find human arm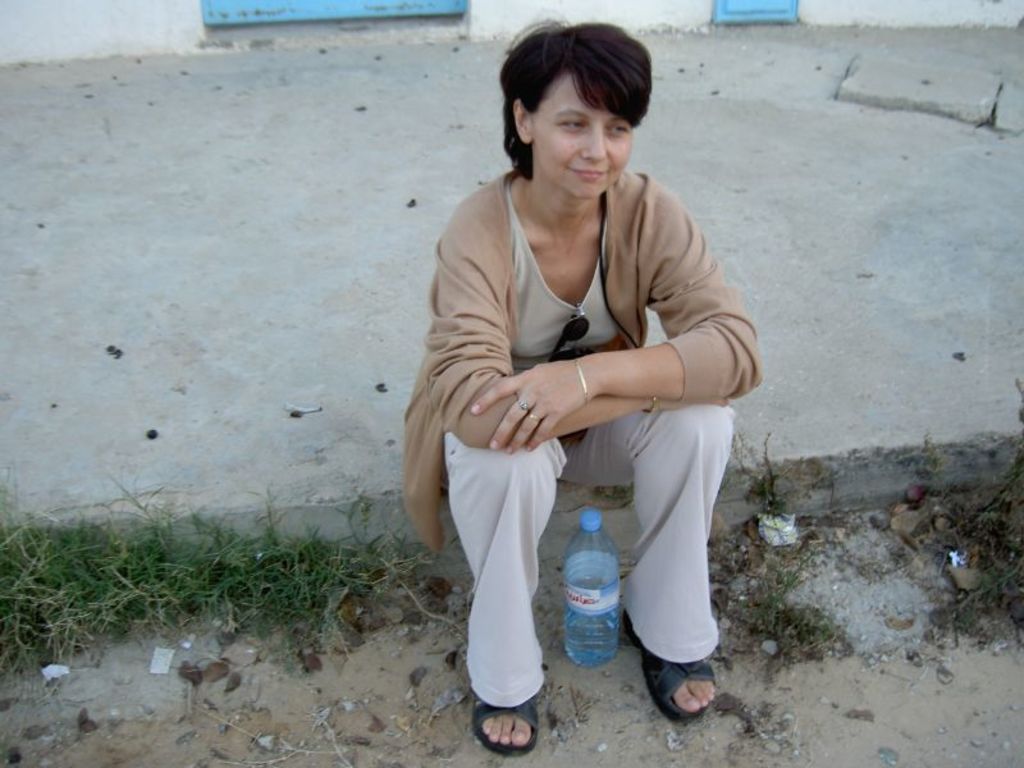
<box>434,215,736,434</box>
